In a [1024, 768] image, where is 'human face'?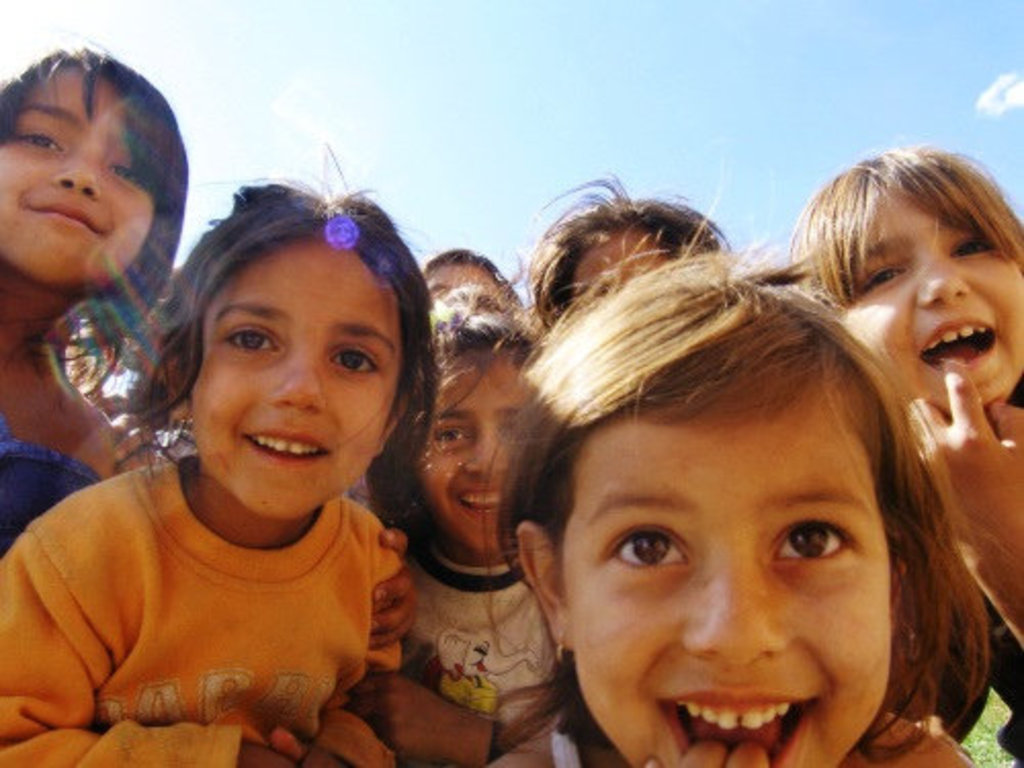
left=0, top=72, right=162, bottom=281.
